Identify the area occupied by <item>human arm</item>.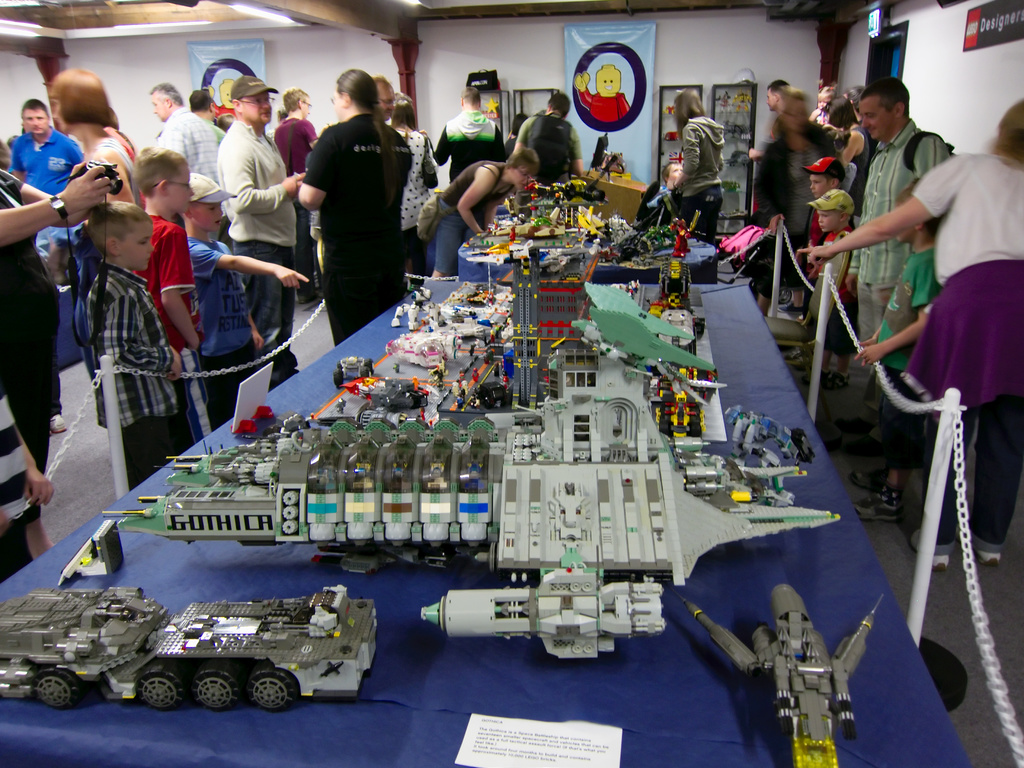
Area: {"left": 856, "top": 259, "right": 944, "bottom": 364}.
